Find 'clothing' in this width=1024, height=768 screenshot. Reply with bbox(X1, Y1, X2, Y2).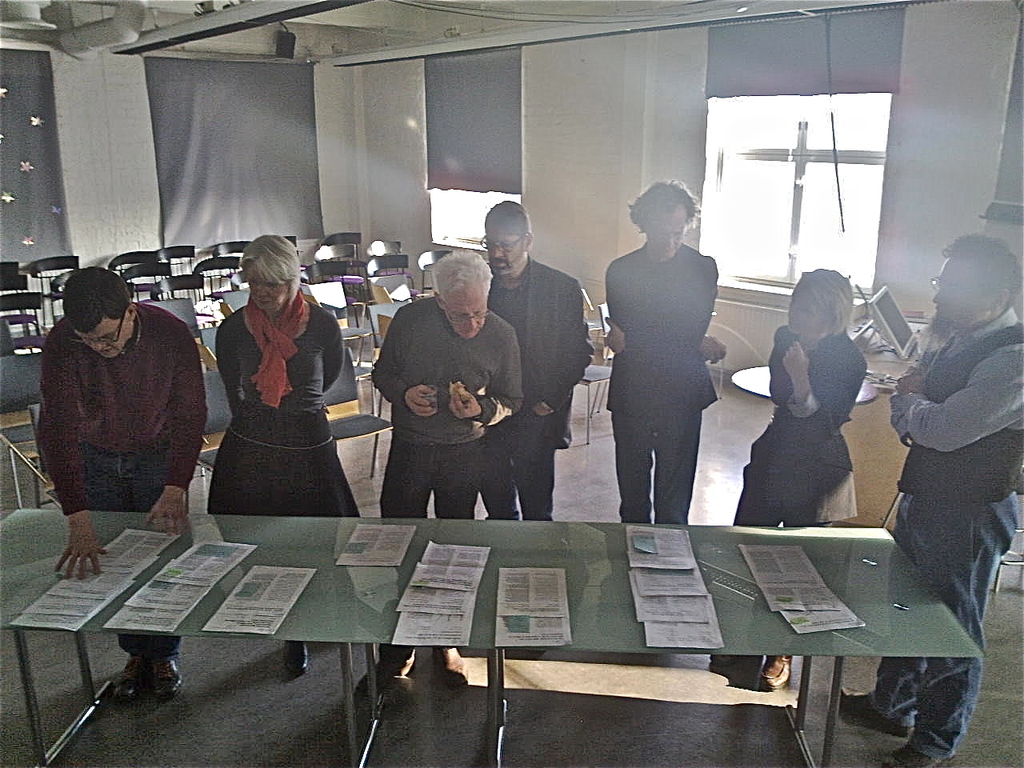
bbox(196, 246, 344, 533).
